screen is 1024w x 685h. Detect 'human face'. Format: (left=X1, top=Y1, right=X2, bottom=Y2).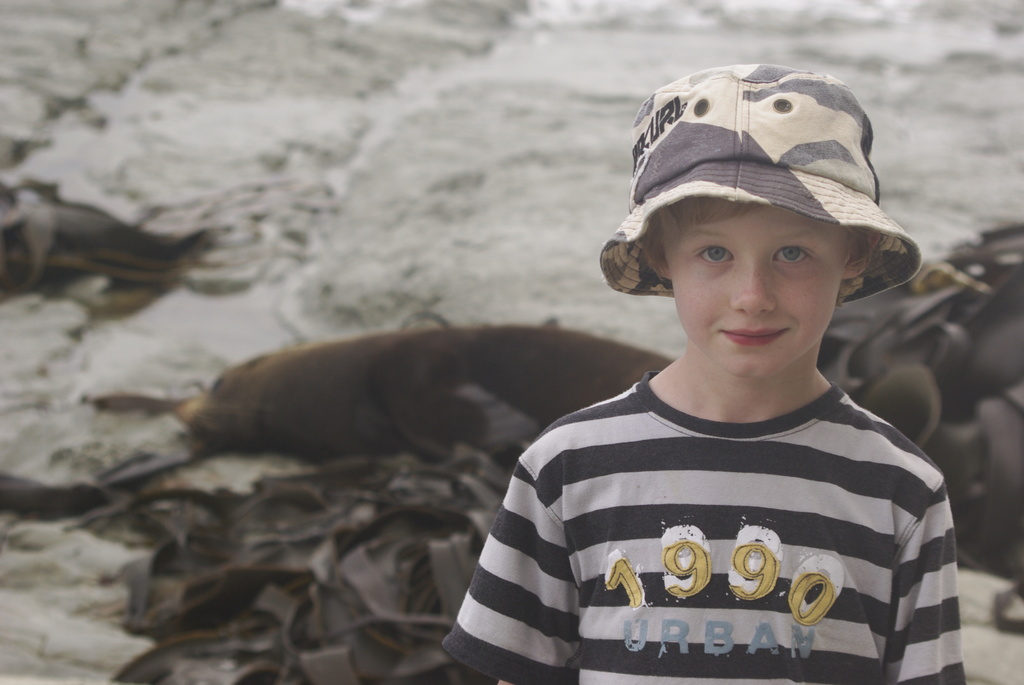
(left=669, top=201, right=847, bottom=377).
